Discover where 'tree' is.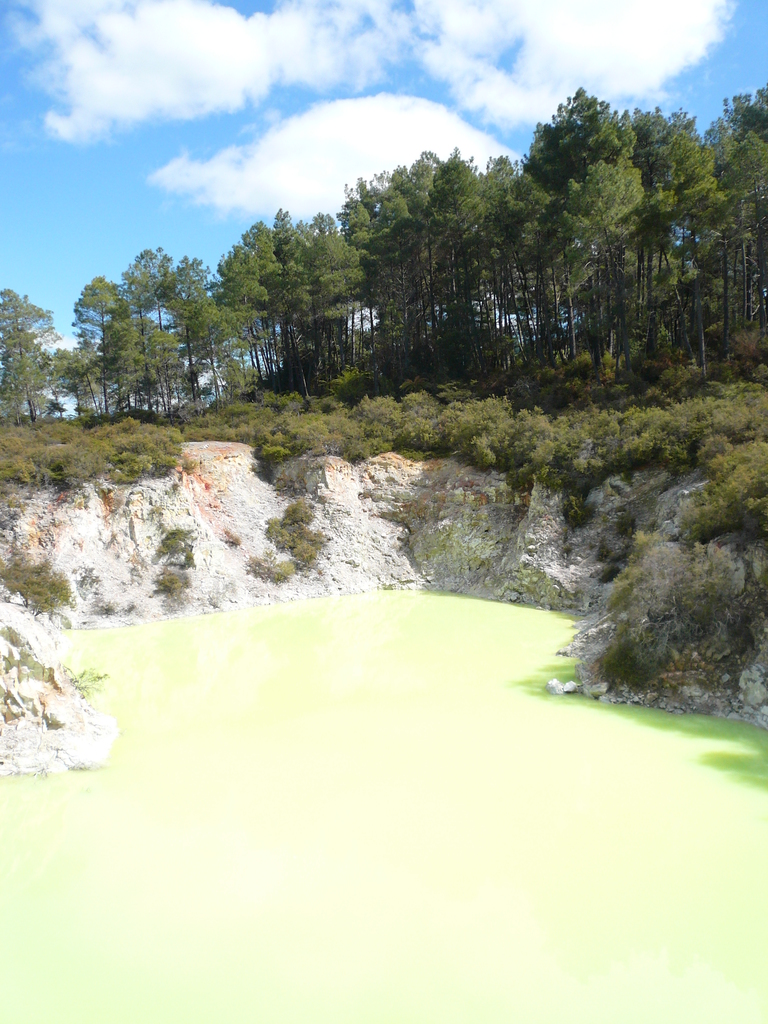
Discovered at [left=619, top=95, right=701, bottom=373].
